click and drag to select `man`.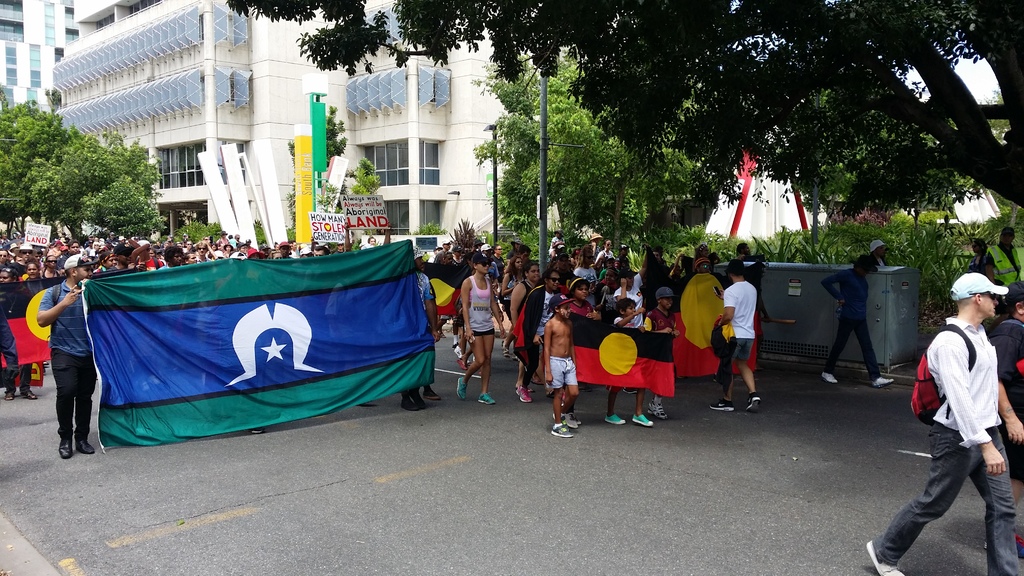
Selection: rect(312, 243, 331, 257).
